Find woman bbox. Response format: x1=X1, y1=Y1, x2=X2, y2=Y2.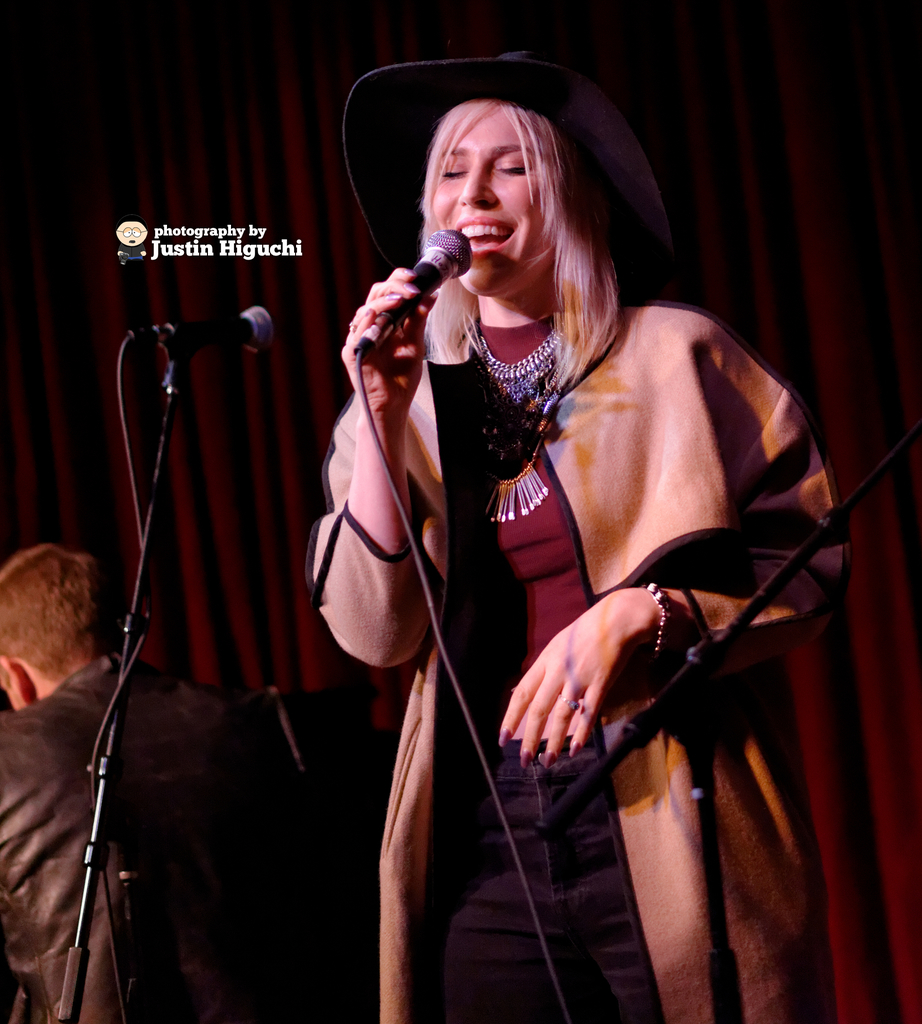
x1=296, y1=44, x2=847, y2=1023.
